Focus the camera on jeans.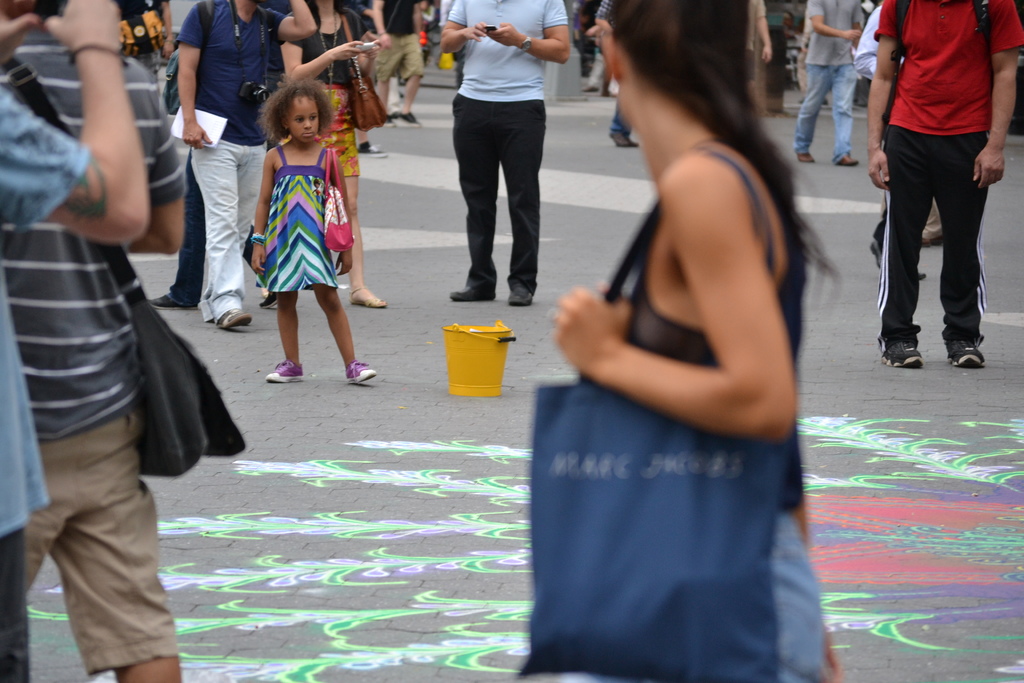
Focus region: 755/30/800/94.
